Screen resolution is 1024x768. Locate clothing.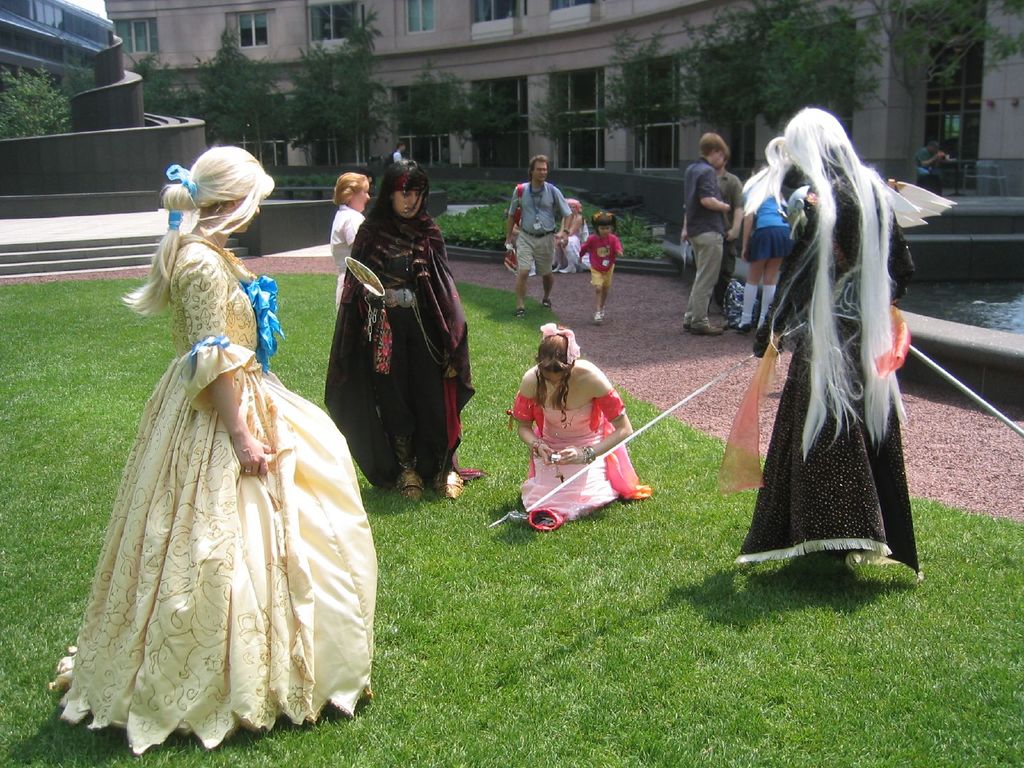
l=686, t=236, r=721, b=327.
